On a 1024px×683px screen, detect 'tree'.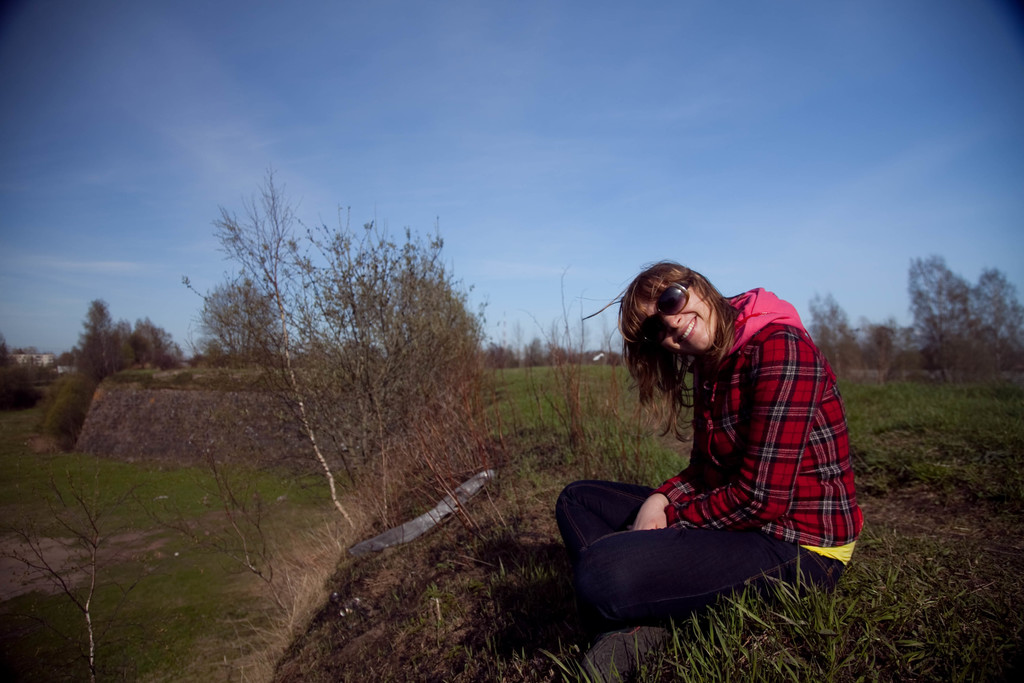
487, 343, 512, 370.
